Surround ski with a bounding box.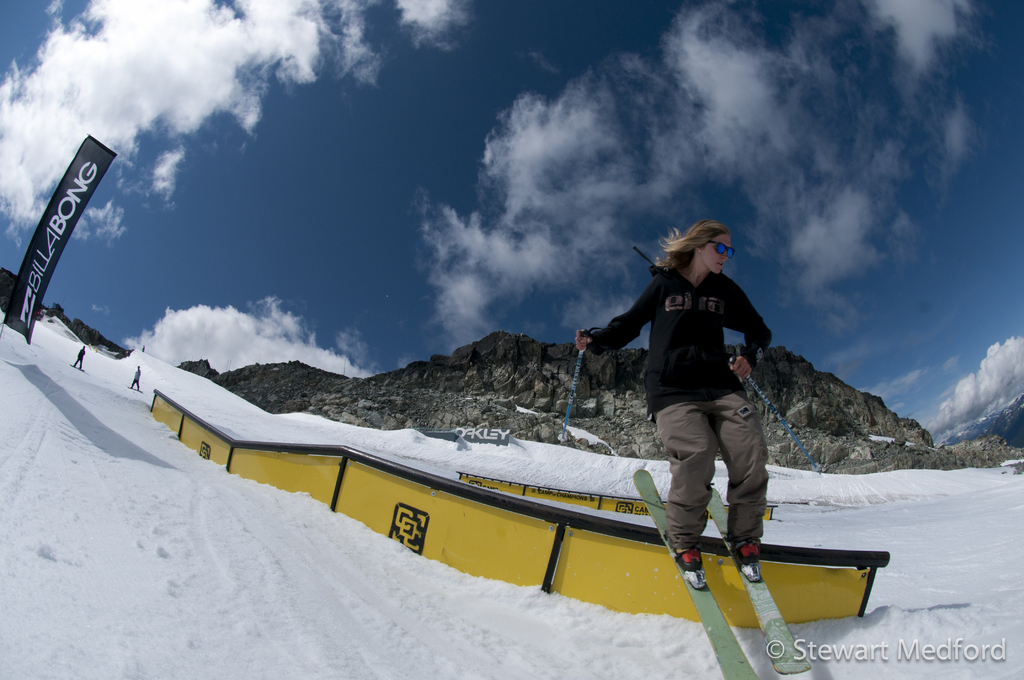
(642,457,764,679).
